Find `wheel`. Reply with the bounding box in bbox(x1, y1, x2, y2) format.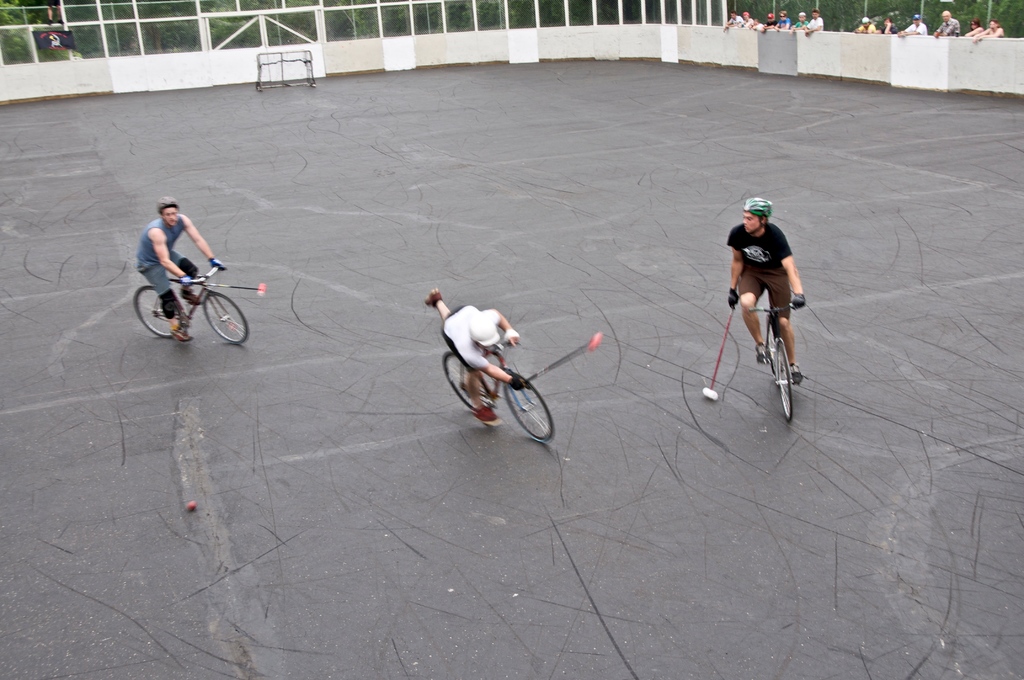
bbox(179, 280, 242, 350).
